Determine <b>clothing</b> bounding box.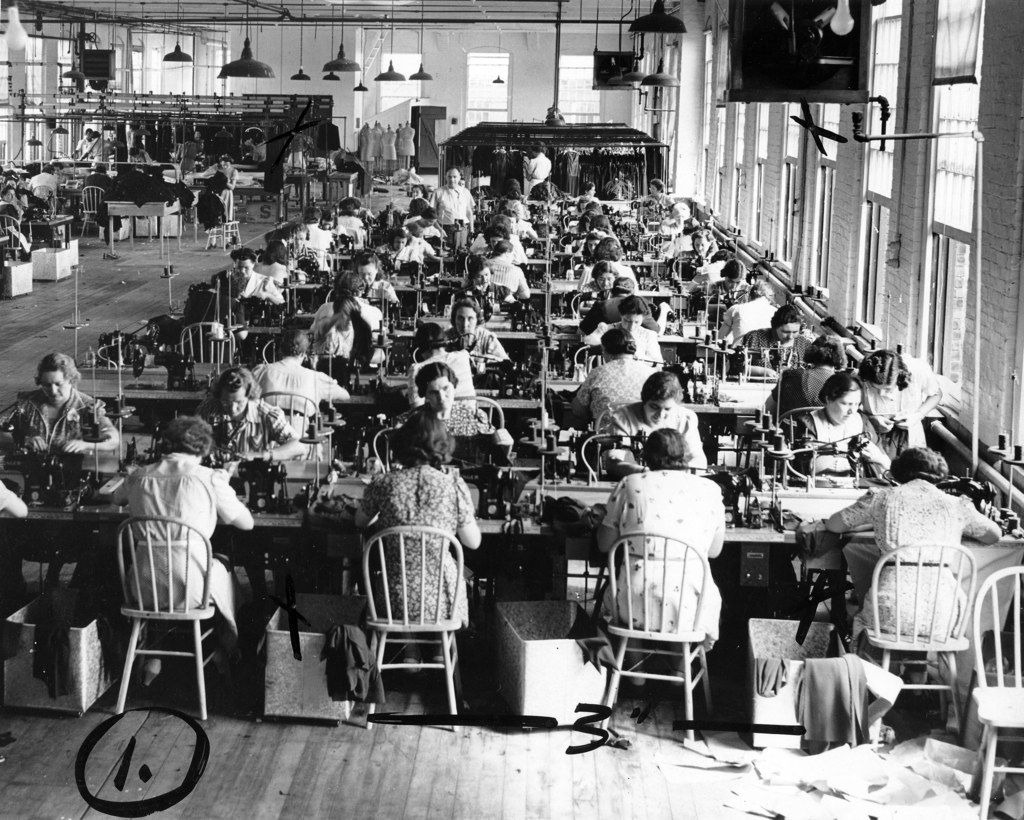
Determined: x1=482 y1=254 x2=527 y2=298.
